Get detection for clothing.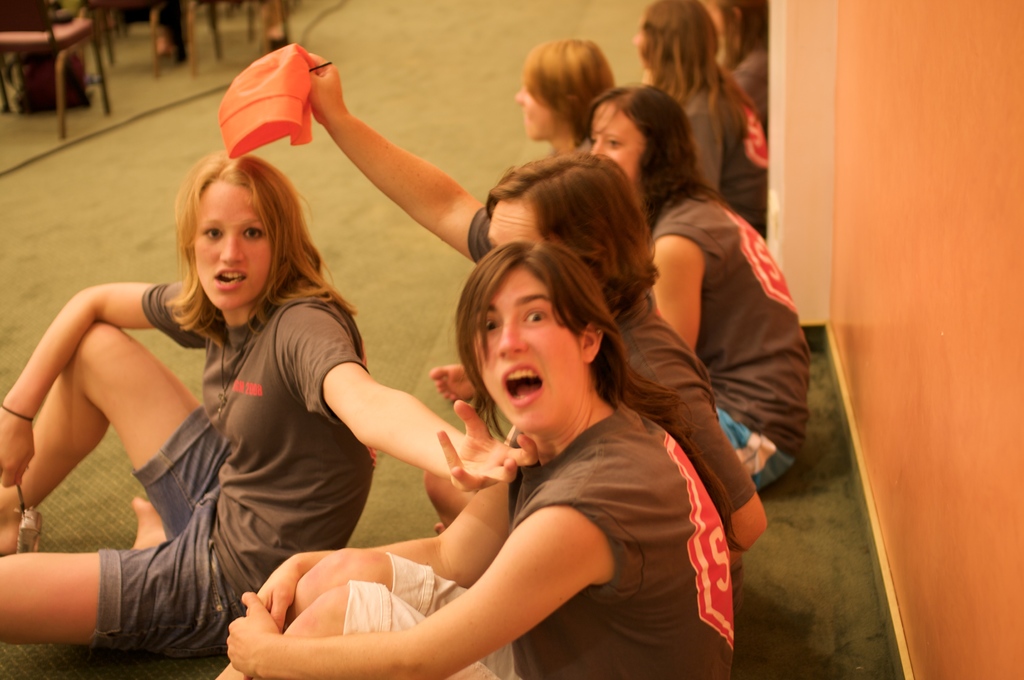
Detection: 467,205,764,522.
